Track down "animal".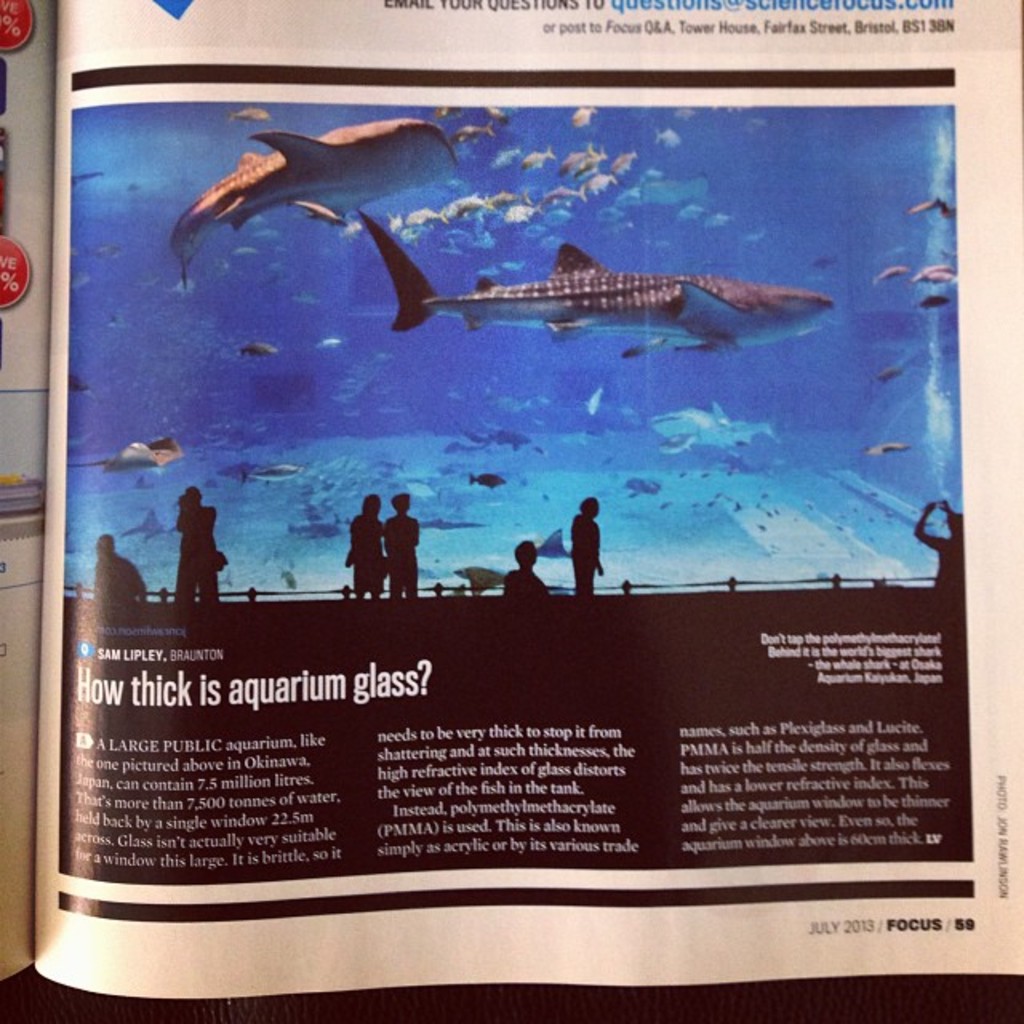
Tracked to {"left": 101, "top": 434, "right": 187, "bottom": 475}.
